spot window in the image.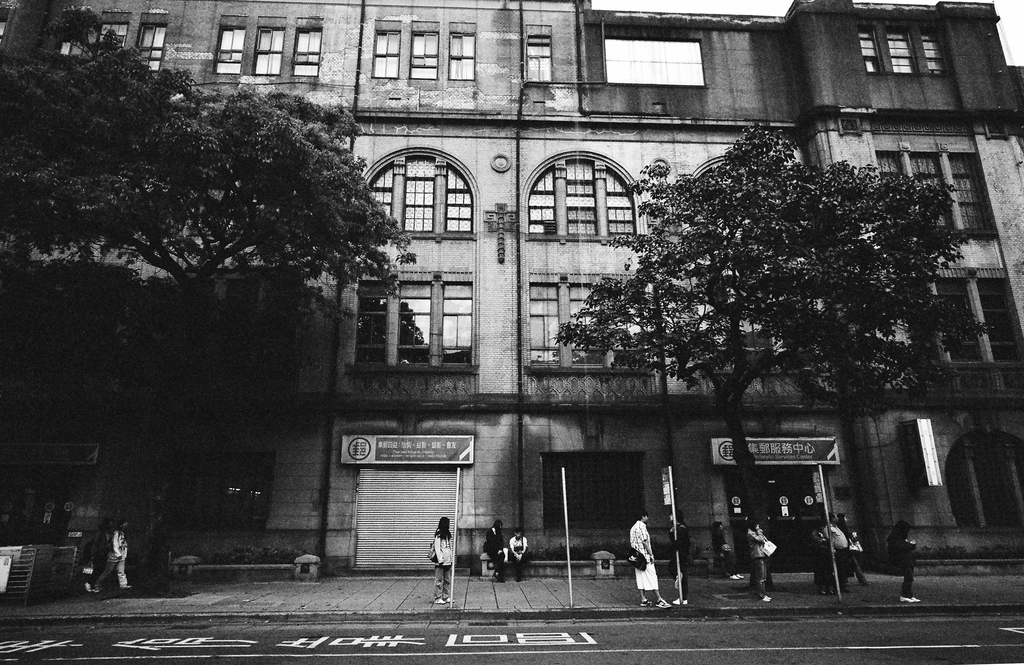
window found at 920, 30, 945, 70.
